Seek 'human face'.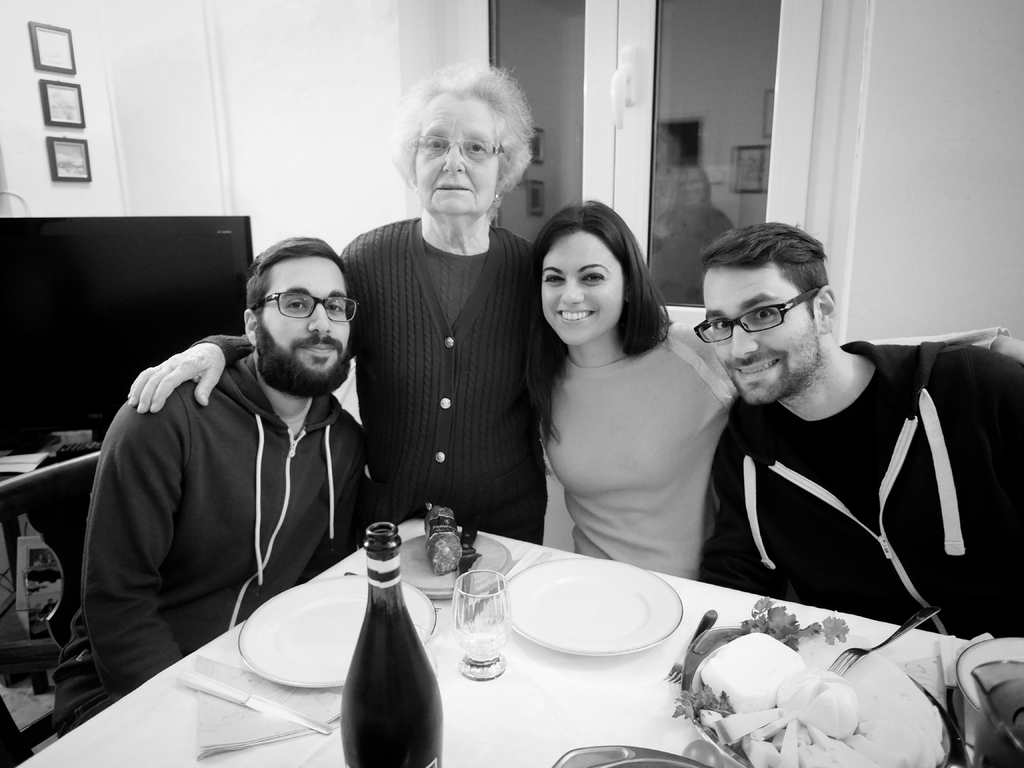
bbox=(534, 230, 623, 346).
